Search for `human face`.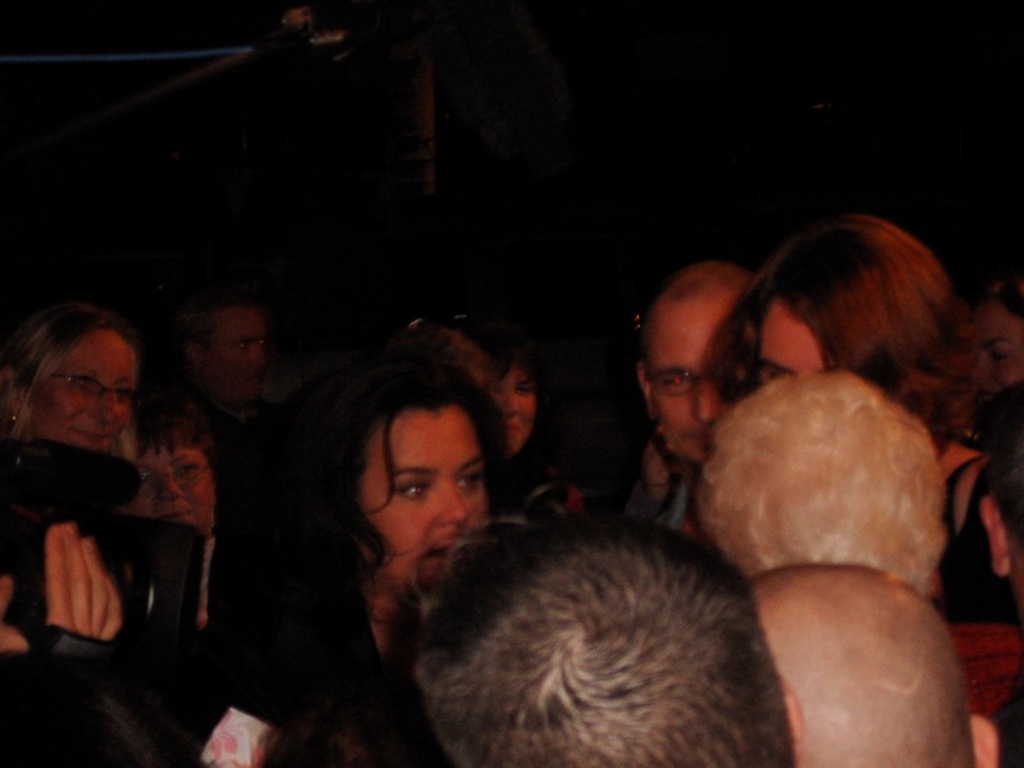
Found at bbox=[356, 410, 485, 589].
